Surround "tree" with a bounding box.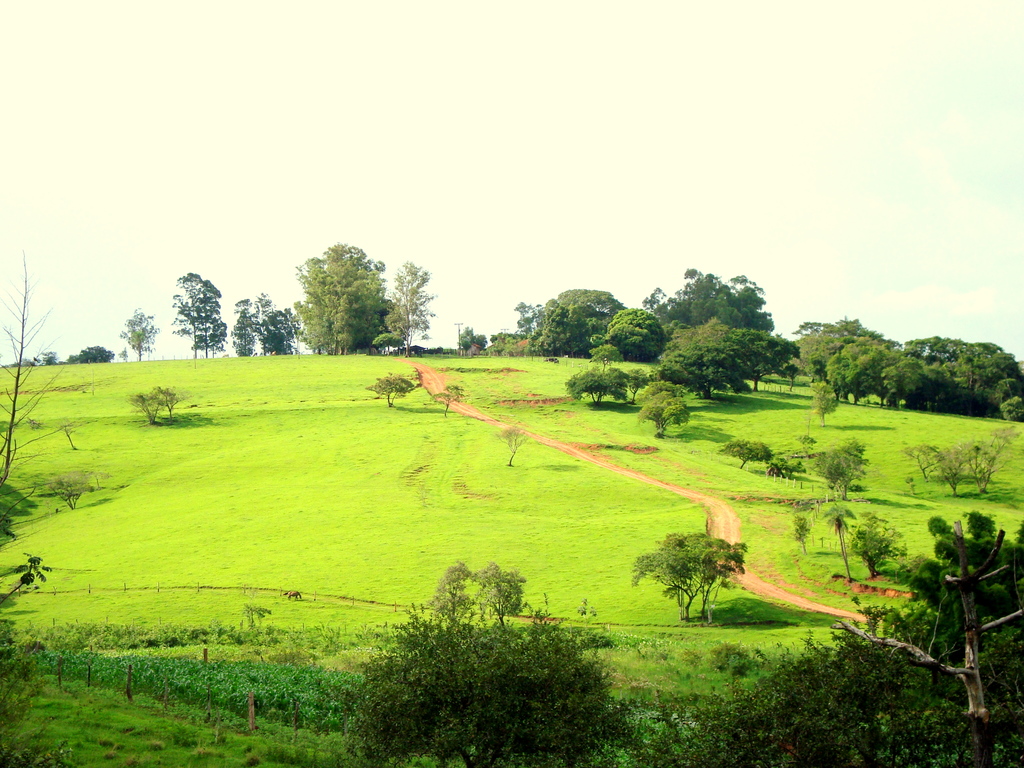
{"left": 845, "top": 514, "right": 913, "bottom": 581}.
